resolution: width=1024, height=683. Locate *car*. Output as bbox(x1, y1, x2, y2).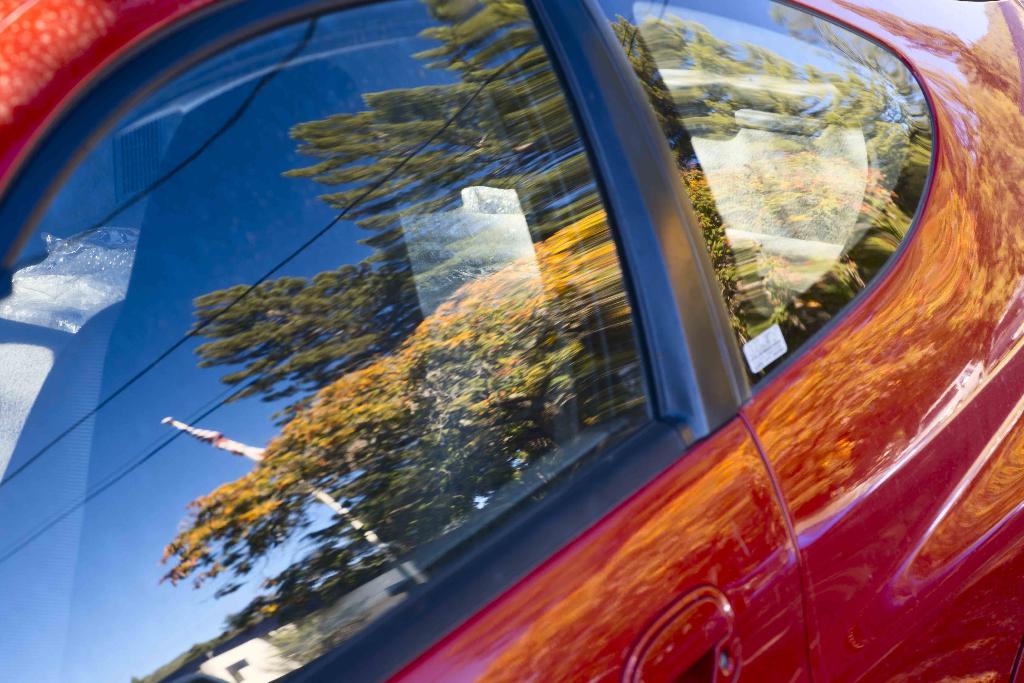
bbox(0, 0, 1023, 682).
